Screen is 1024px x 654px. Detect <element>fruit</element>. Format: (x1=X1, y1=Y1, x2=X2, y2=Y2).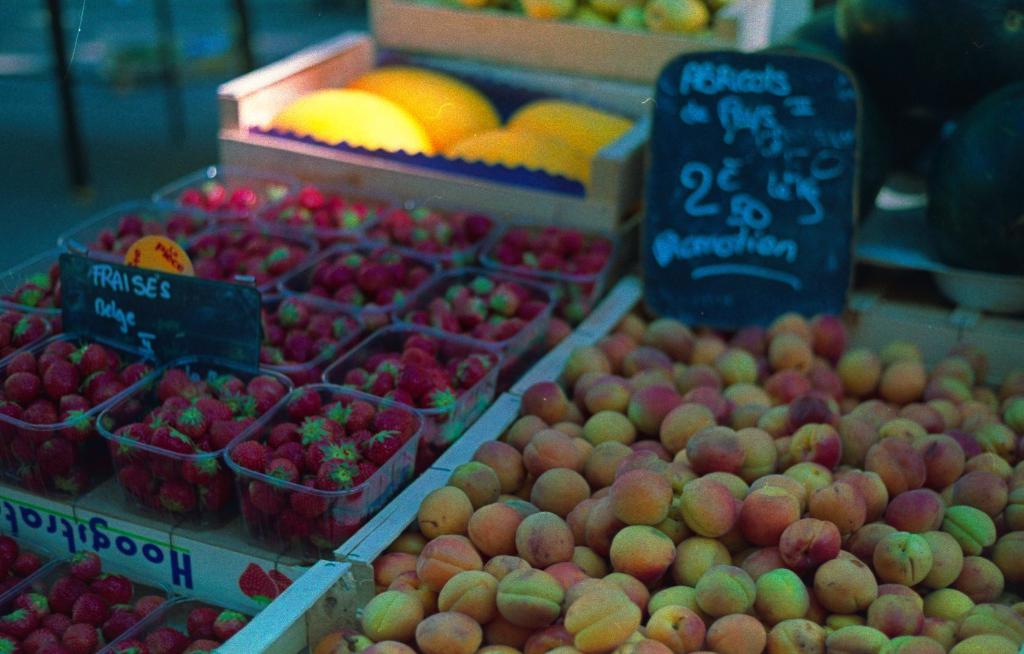
(x1=15, y1=548, x2=42, y2=578).
